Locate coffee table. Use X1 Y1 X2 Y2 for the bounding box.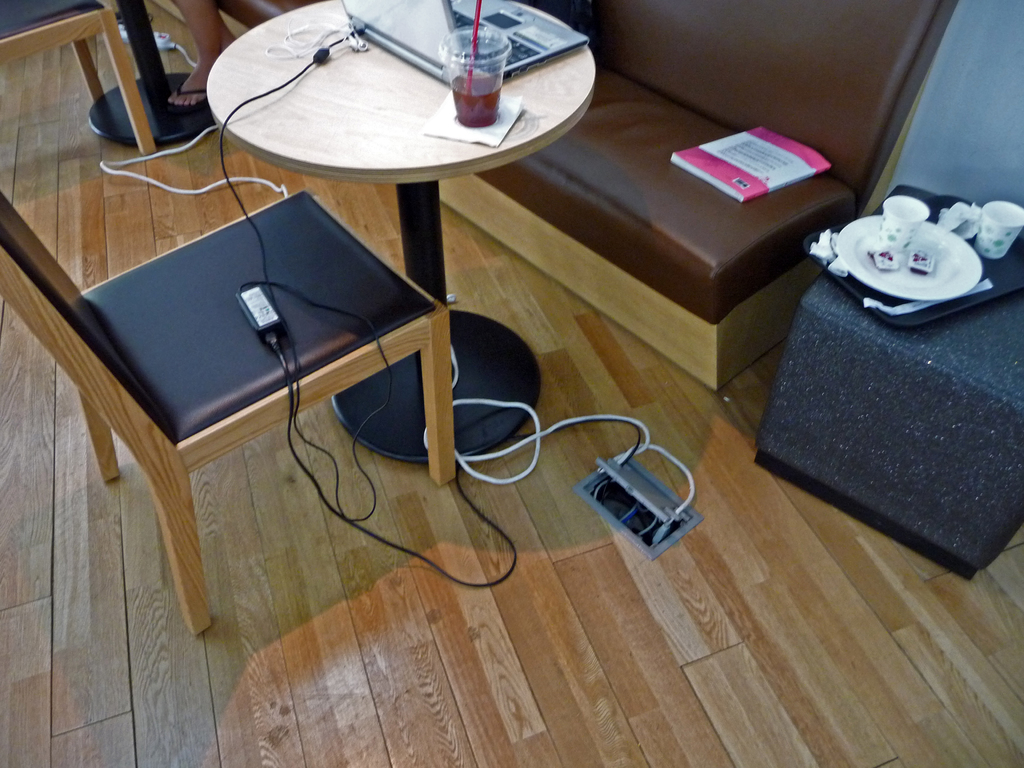
202 0 599 463.
